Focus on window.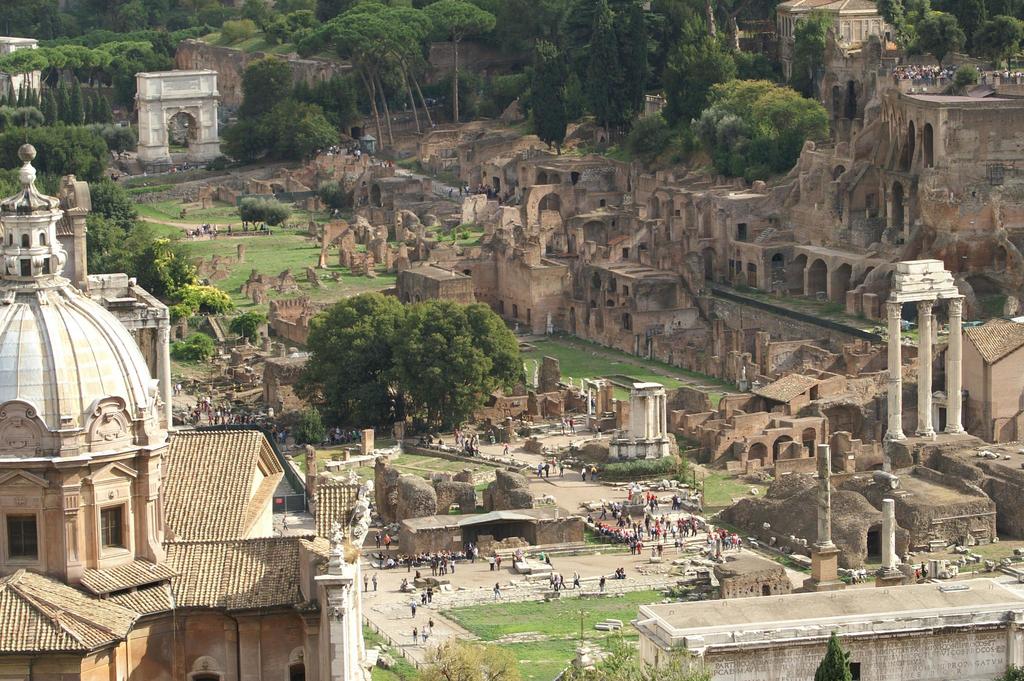
Focused at {"x1": 39, "y1": 233, "x2": 49, "y2": 250}.
